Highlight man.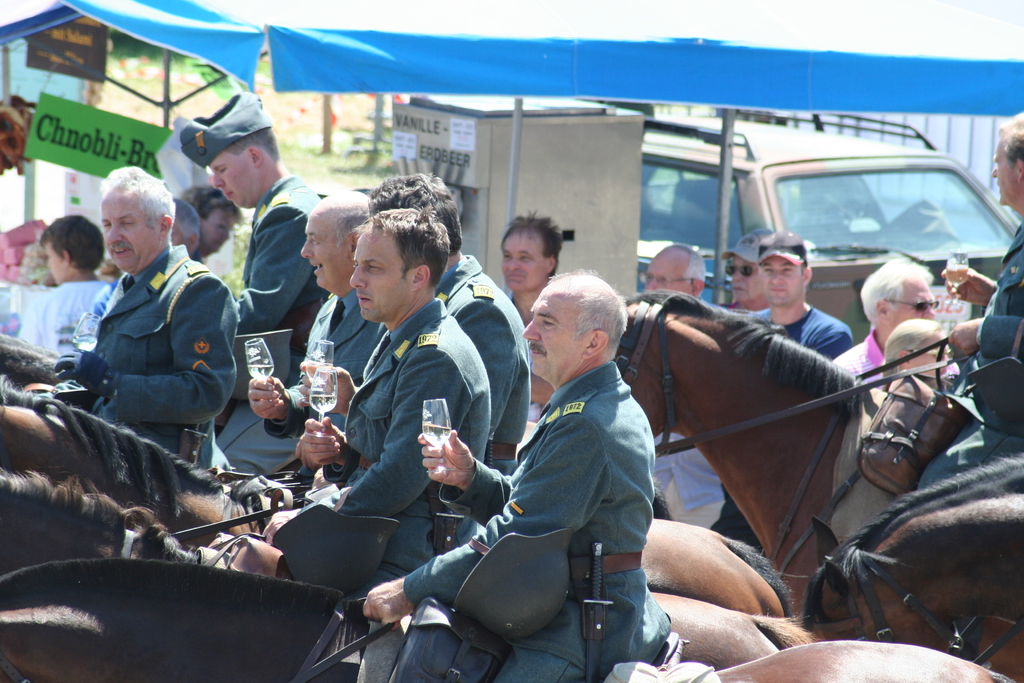
Highlighted region: x1=345 y1=259 x2=666 y2=682.
